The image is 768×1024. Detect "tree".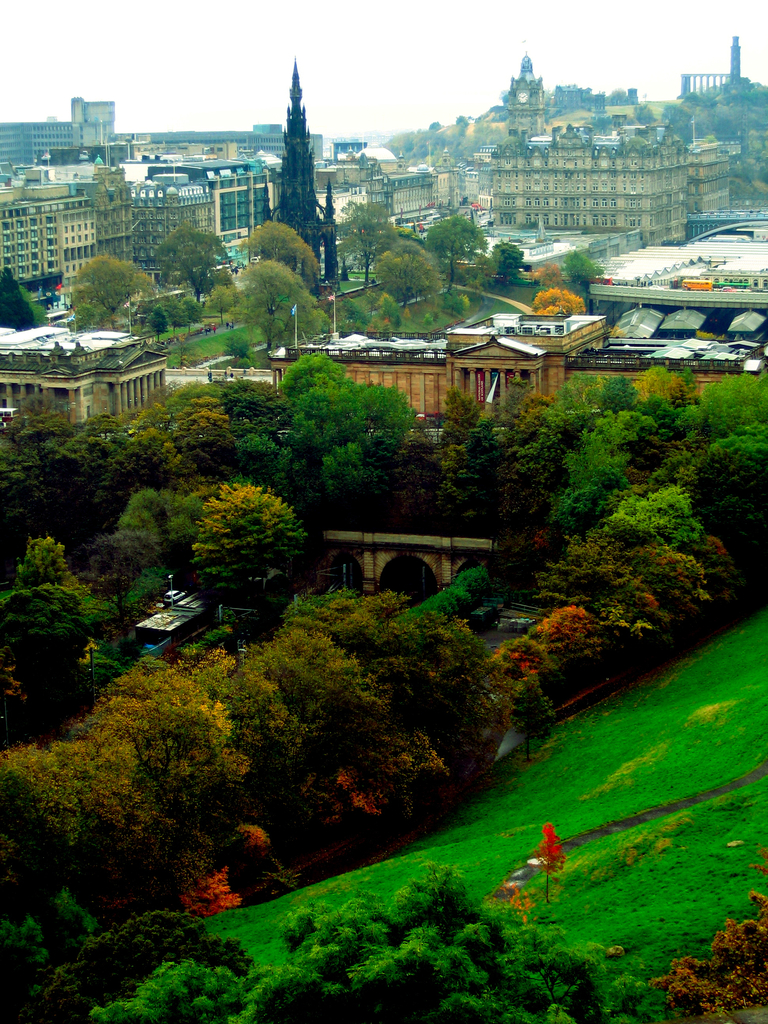
Detection: 146, 213, 237, 305.
